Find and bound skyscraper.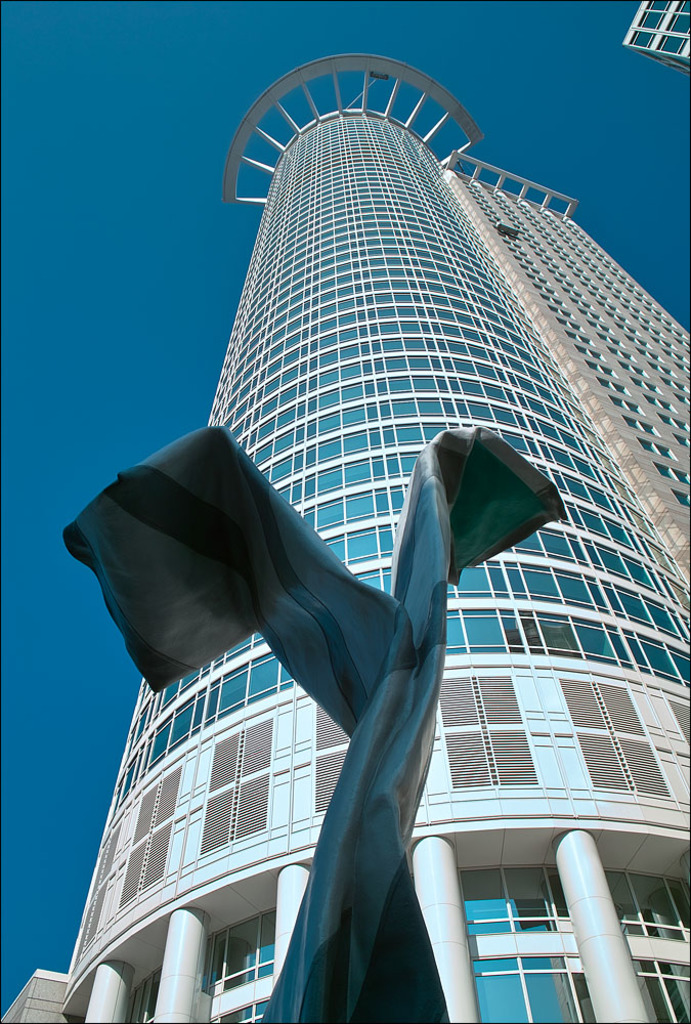
Bound: x1=0 y1=67 x2=690 y2=1023.
